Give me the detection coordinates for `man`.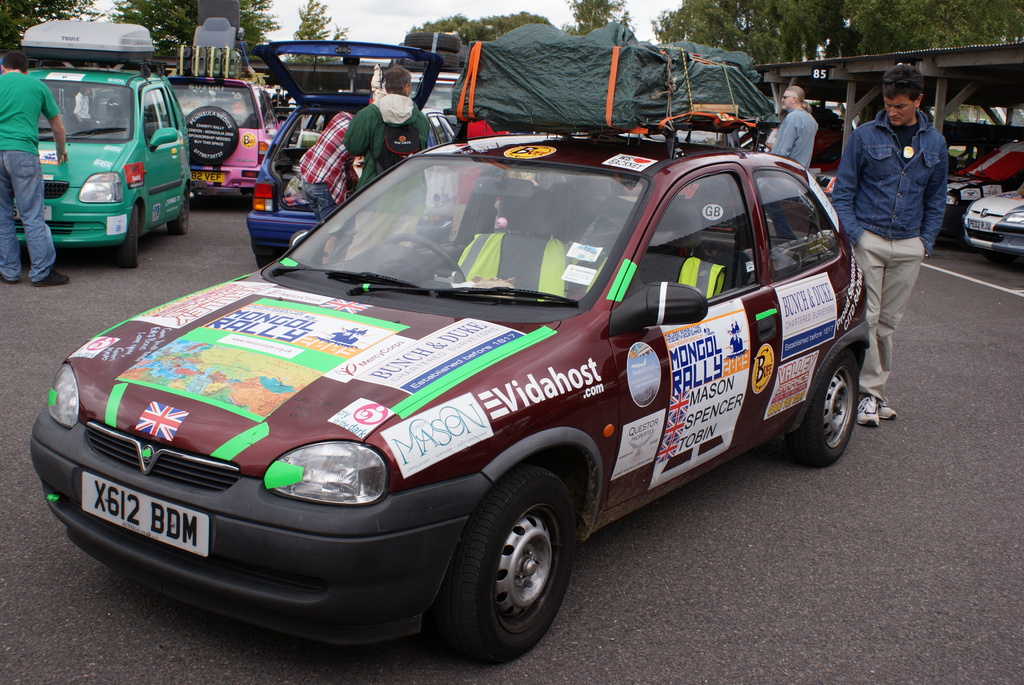
(left=822, top=62, right=959, bottom=359).
